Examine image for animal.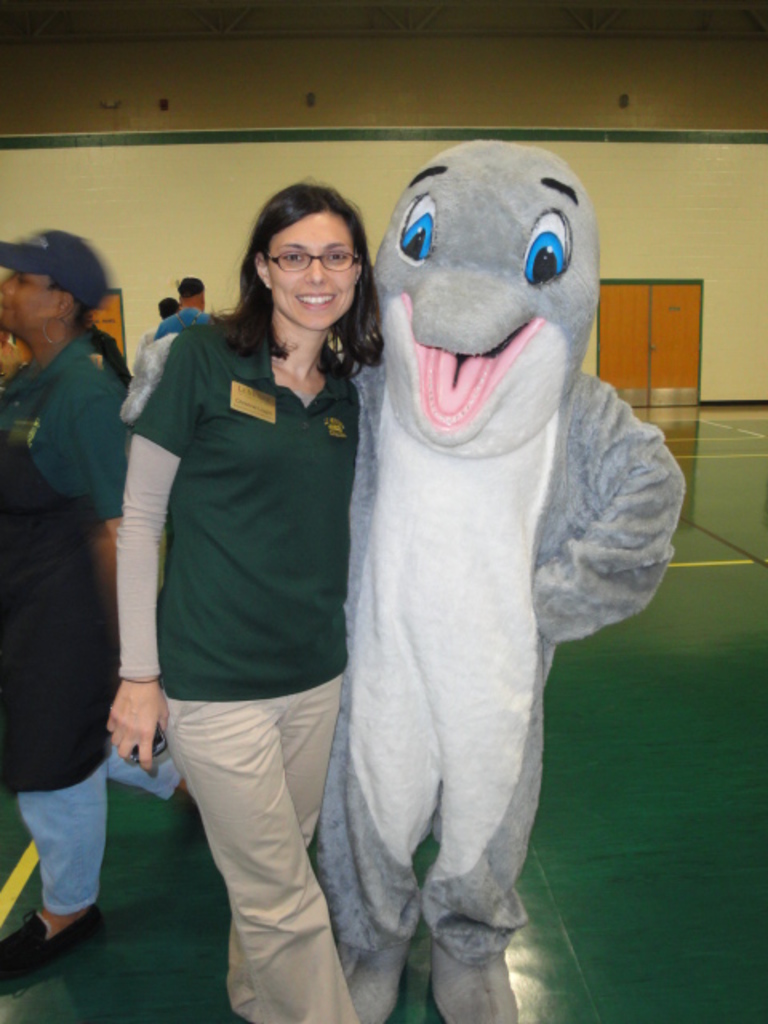
Examination result: box=[115, 128, 691, 1022].
